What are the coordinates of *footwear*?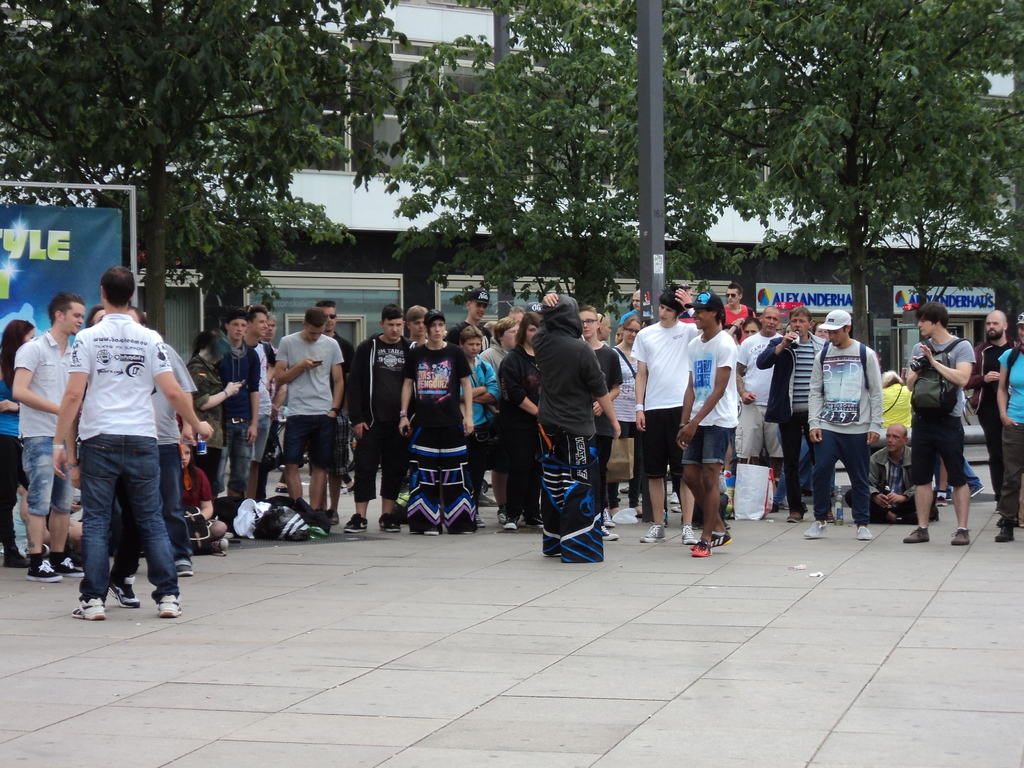
locate(344, 485, 355, 493).
